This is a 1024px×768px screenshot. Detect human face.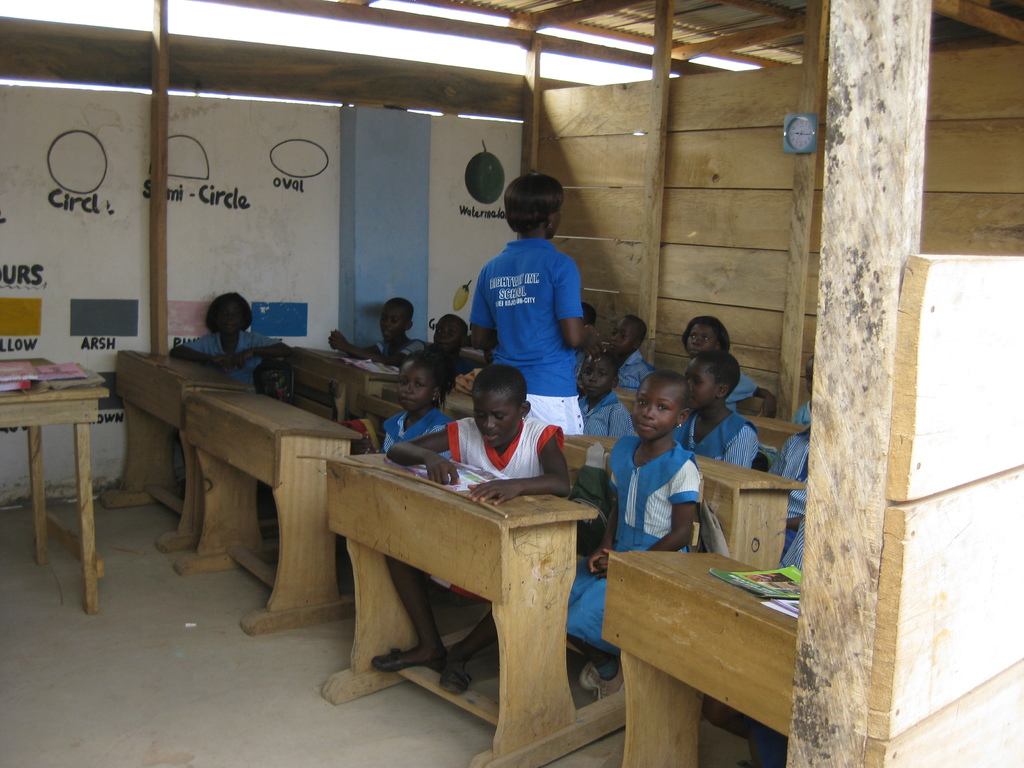
<box>394,362,429,406</box>.
